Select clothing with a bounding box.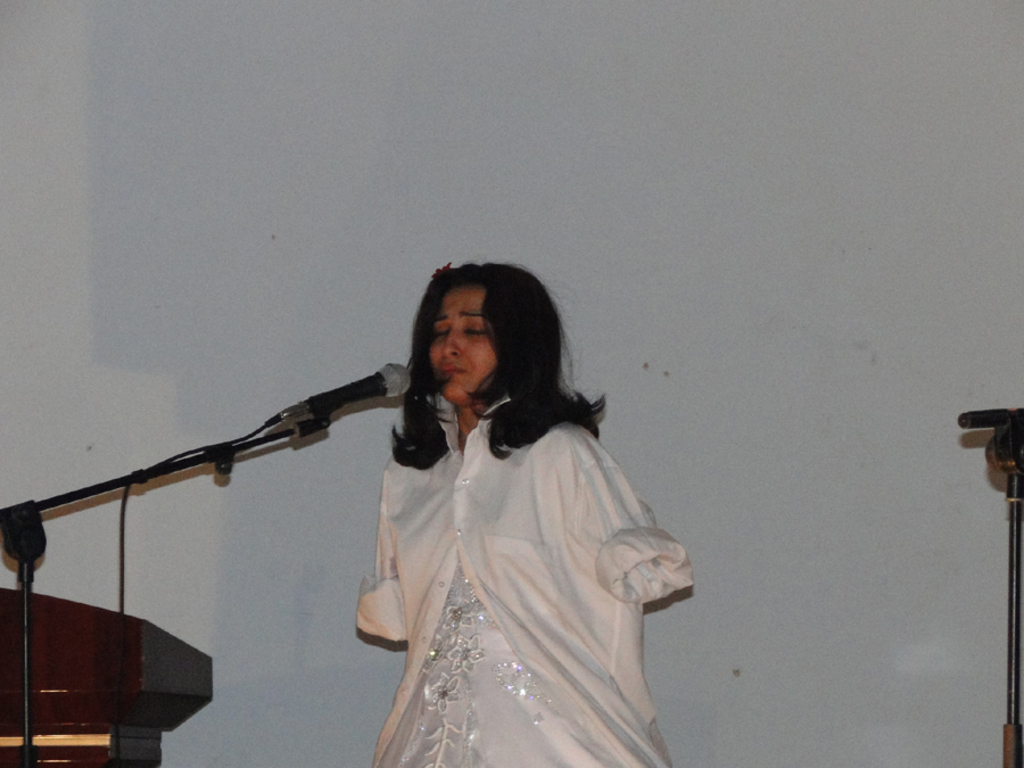
[325, 360, 692, 738].
